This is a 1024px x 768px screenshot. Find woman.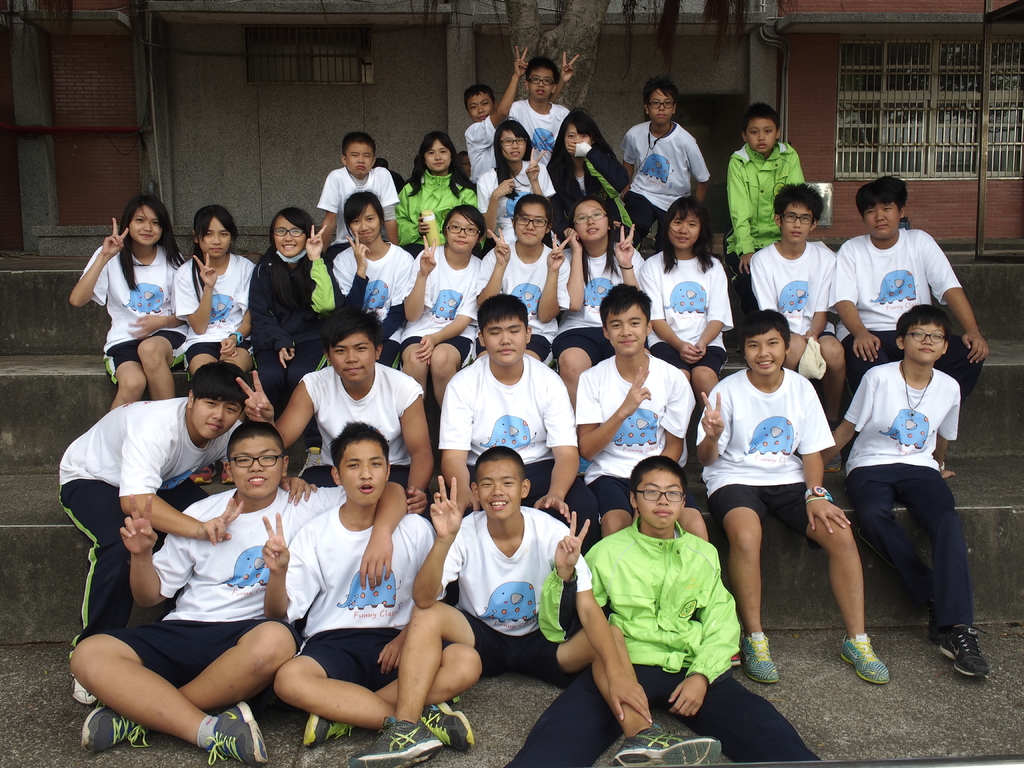
Bounding box: (319, 204, 426, 381).
